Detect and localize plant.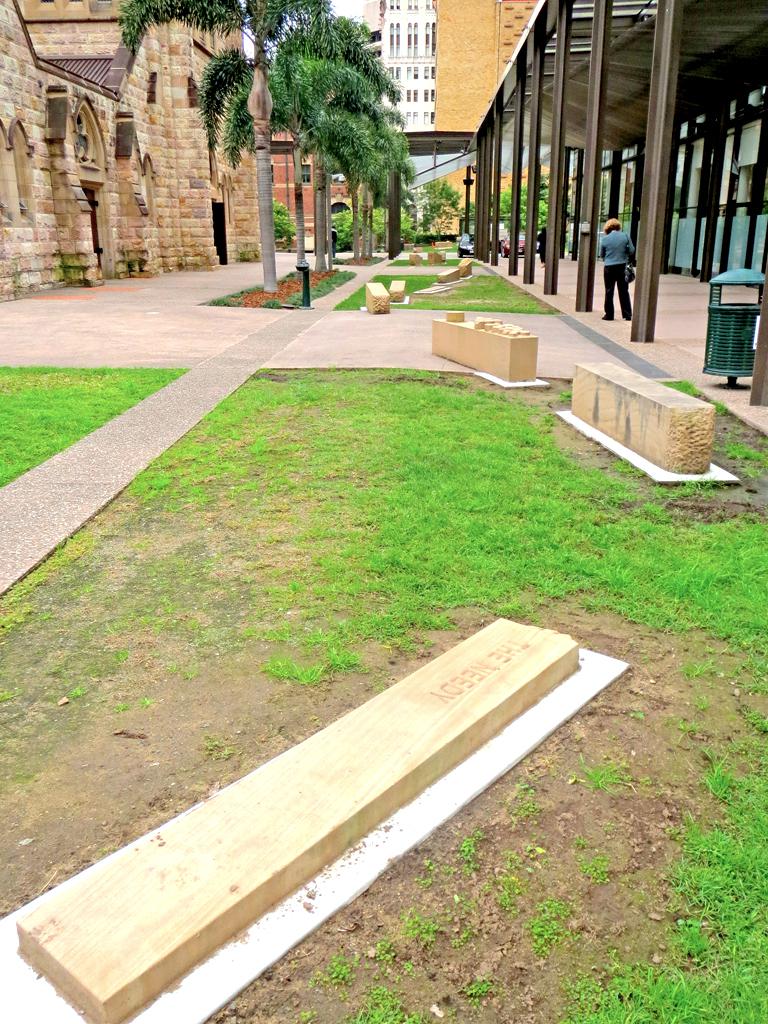
Localized at l=582, t=760, r=627, b=799.
